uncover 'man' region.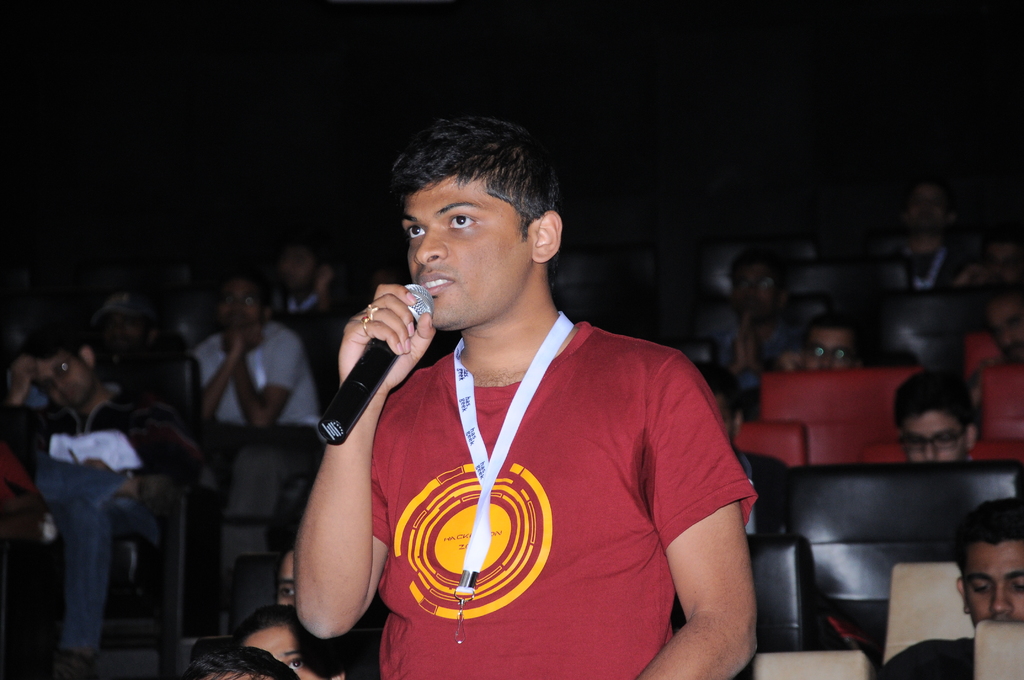
Uncovered: rect(891, 365, 979, 467).
